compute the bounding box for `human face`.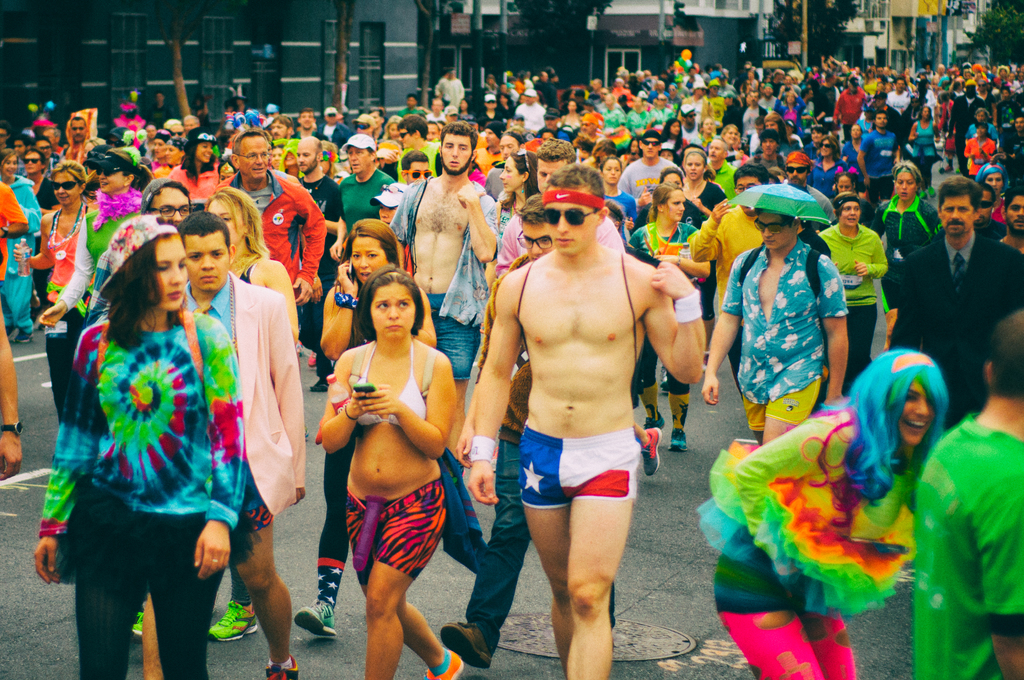
left=351, top=238, right=386, bottom=282.
